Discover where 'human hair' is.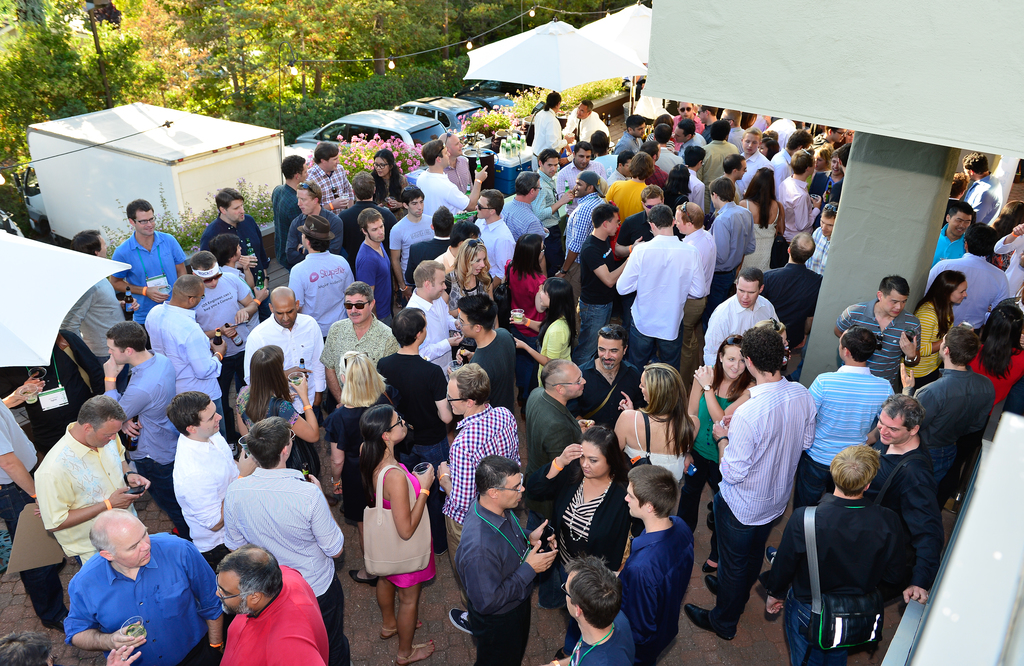
Discovered at region(532, 276, 577, 356).
